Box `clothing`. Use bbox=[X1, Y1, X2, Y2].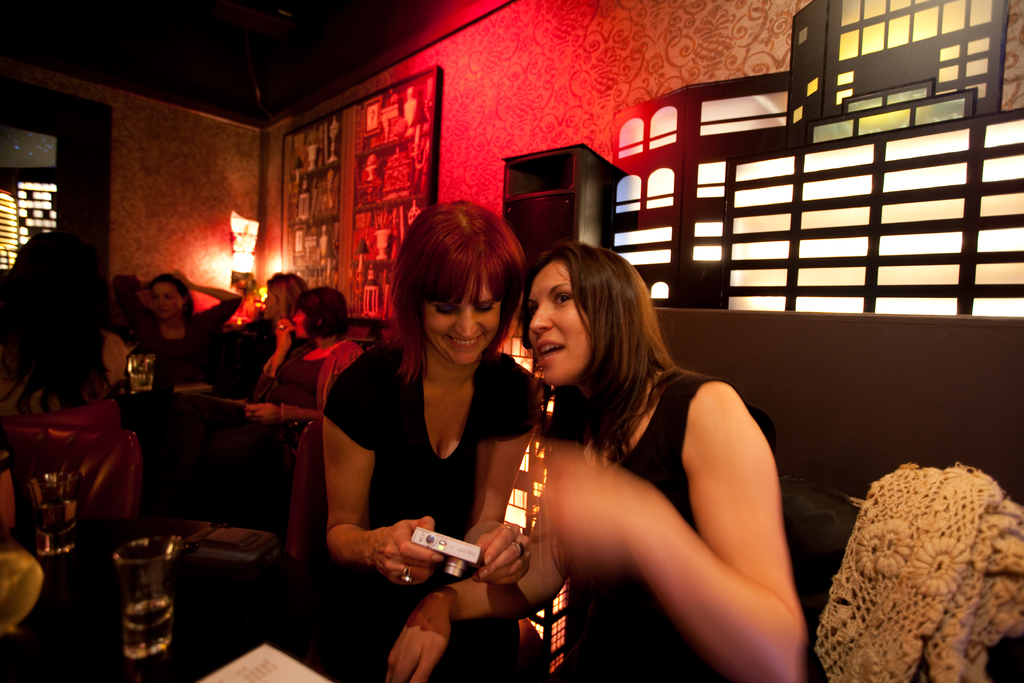
bbox=[323, 336, 541, 682].
